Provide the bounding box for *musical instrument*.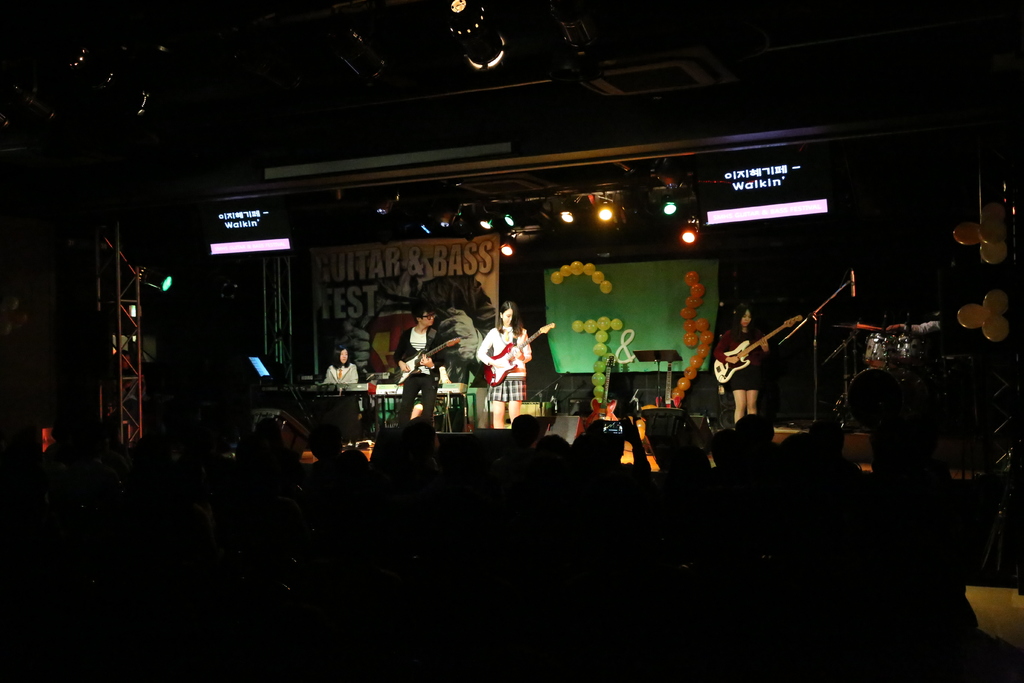
select_region(842, 369, 894, 425).
